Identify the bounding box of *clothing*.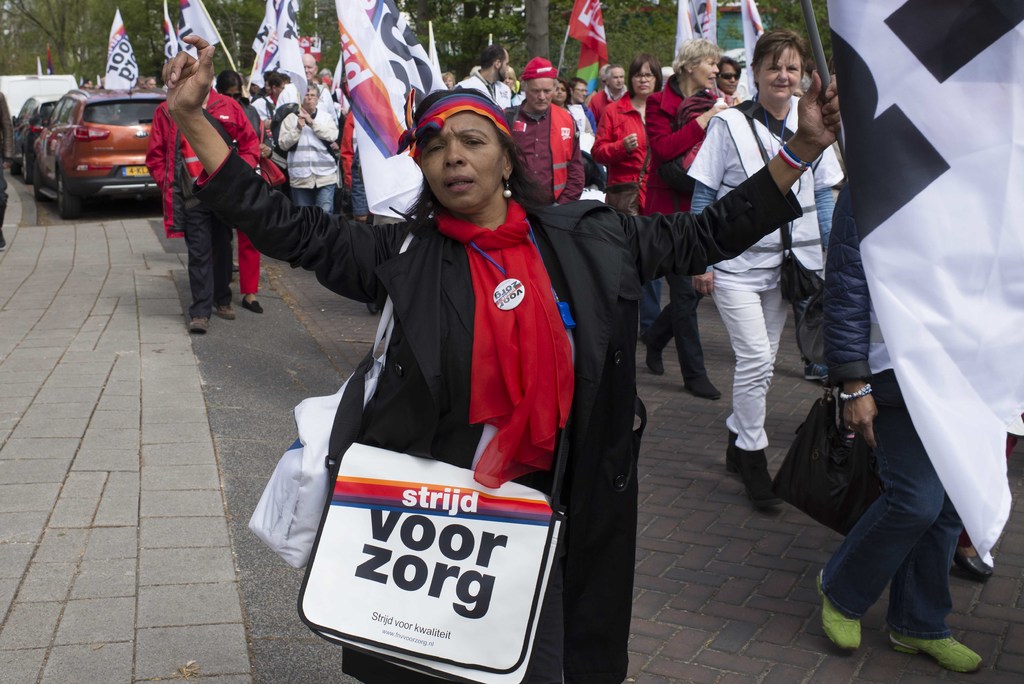
<region>649, 74, 723, 386</region>.
